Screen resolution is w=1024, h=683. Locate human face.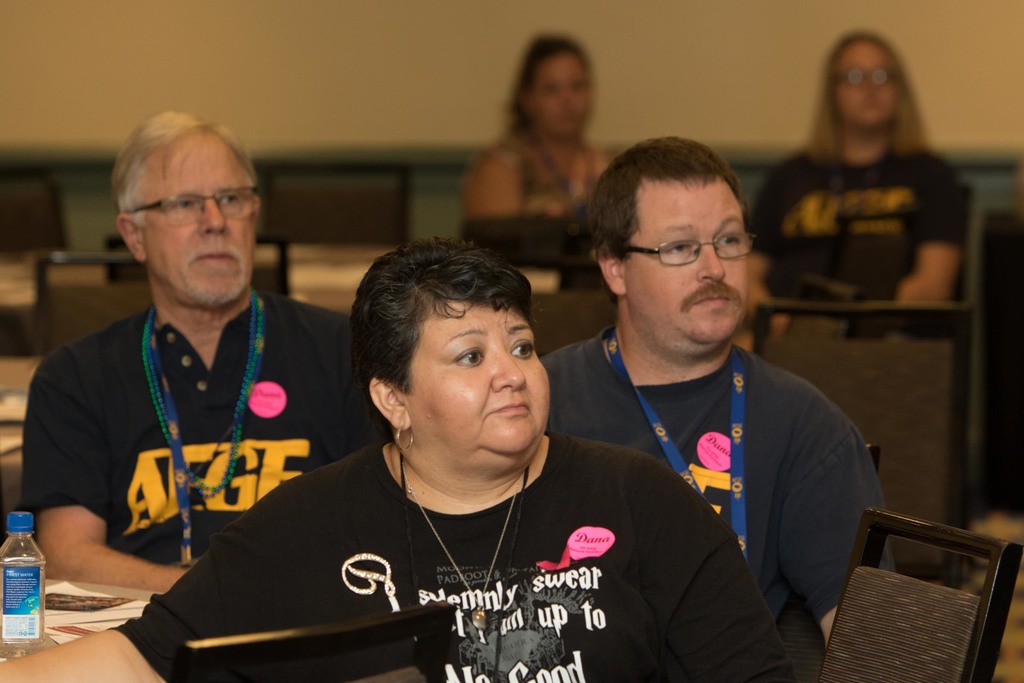
locate(409, 294, 555, 464).
